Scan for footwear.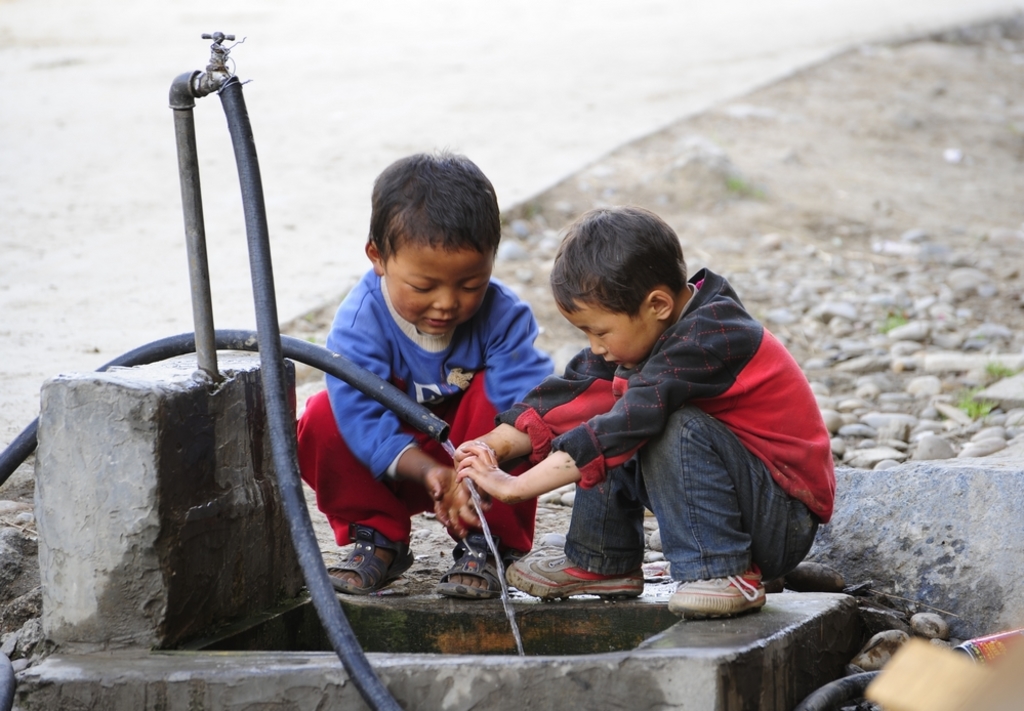
Scan result: left=507, top=551, right=643, bottom=605.
